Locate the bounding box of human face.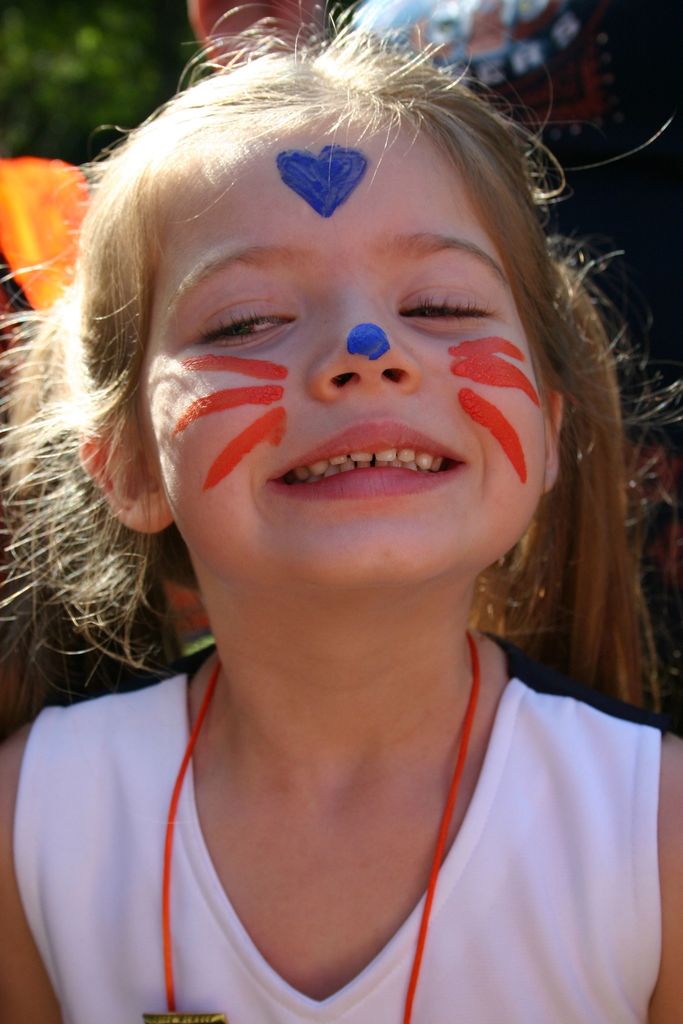
Bounding box: box=[138, 101, 557, 579].
